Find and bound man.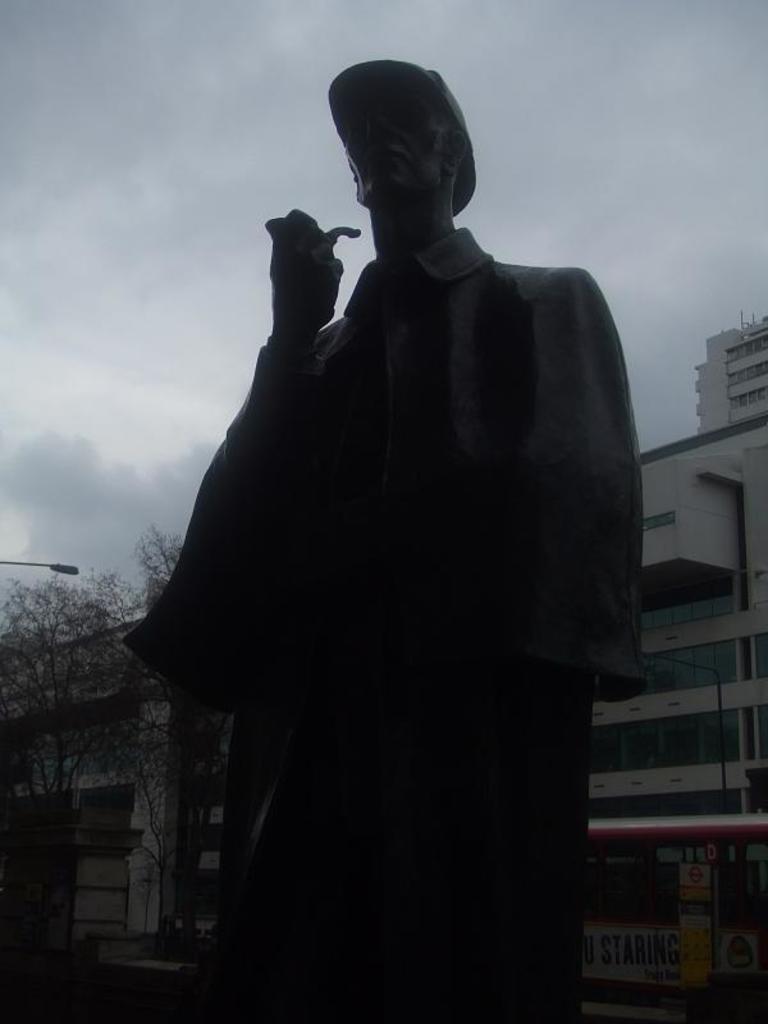
Bound: select_region(123, 65, 676, 998).
